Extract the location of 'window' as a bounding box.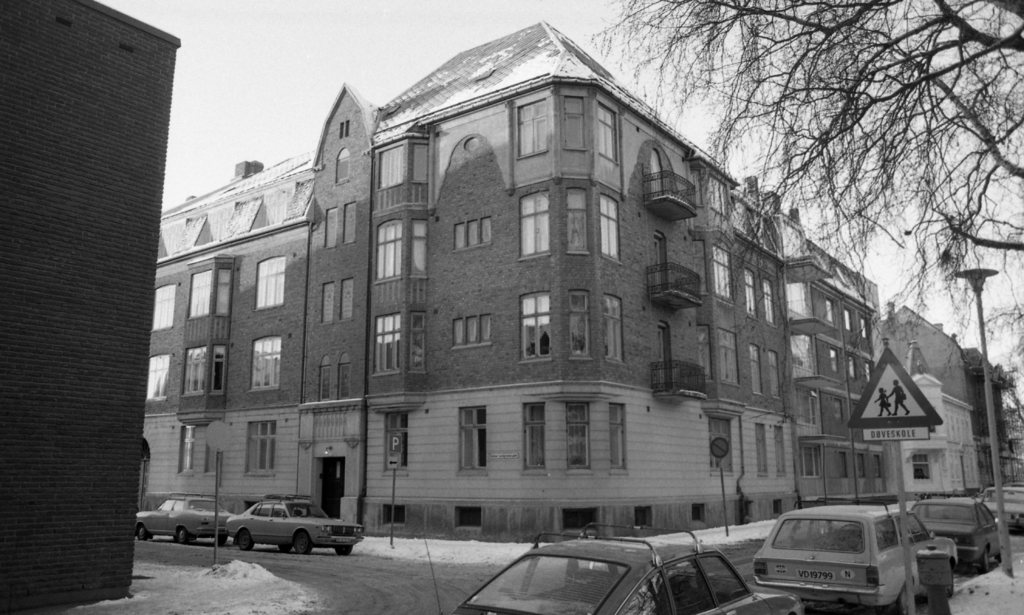
BBox(856, 313, 873, 349).
